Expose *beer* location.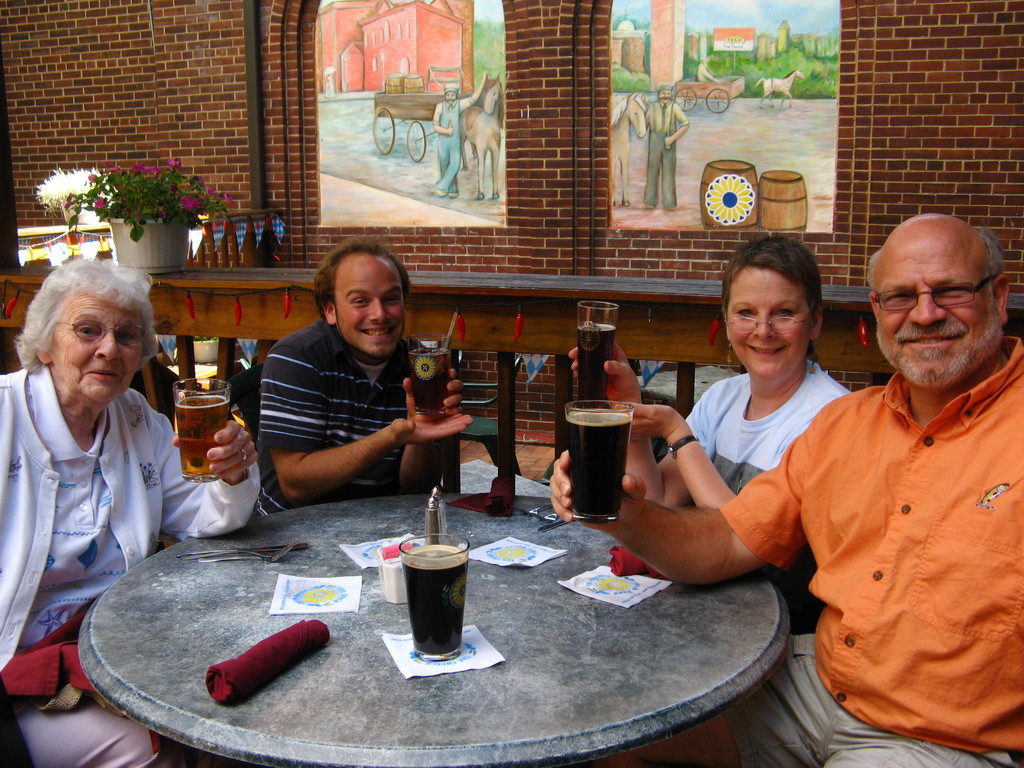
Exposed at l=404, t=335, r=461, b=421.
